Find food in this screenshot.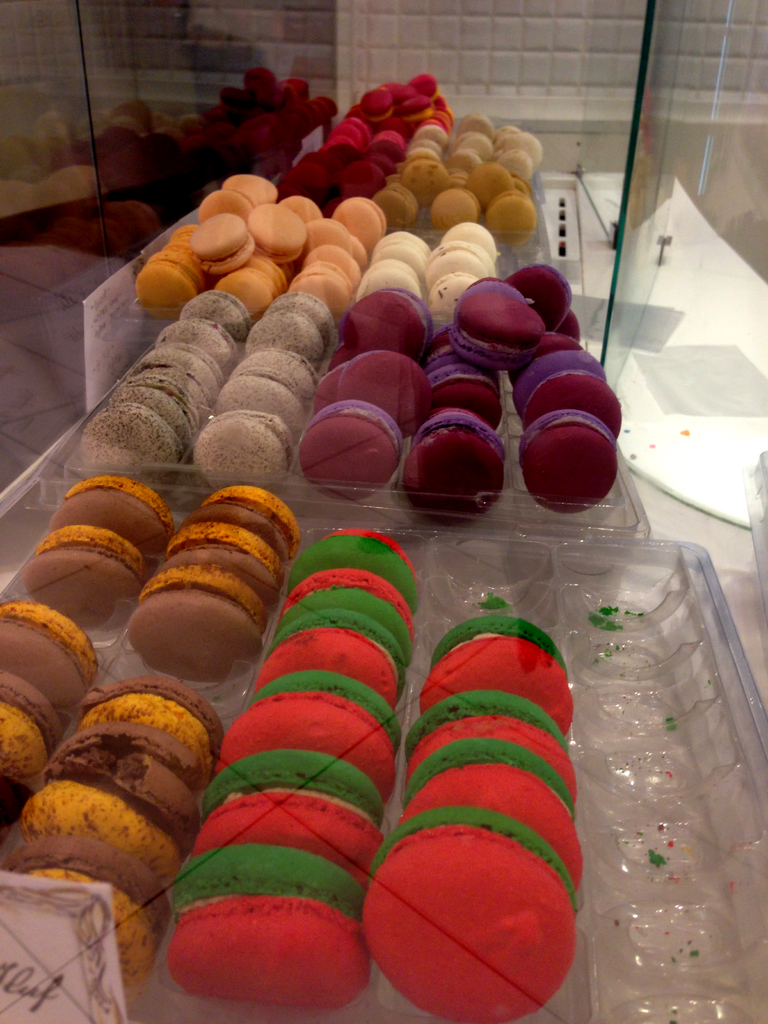
The bounding box for food is (left=363, top=831, right=575, bottom=1018).
